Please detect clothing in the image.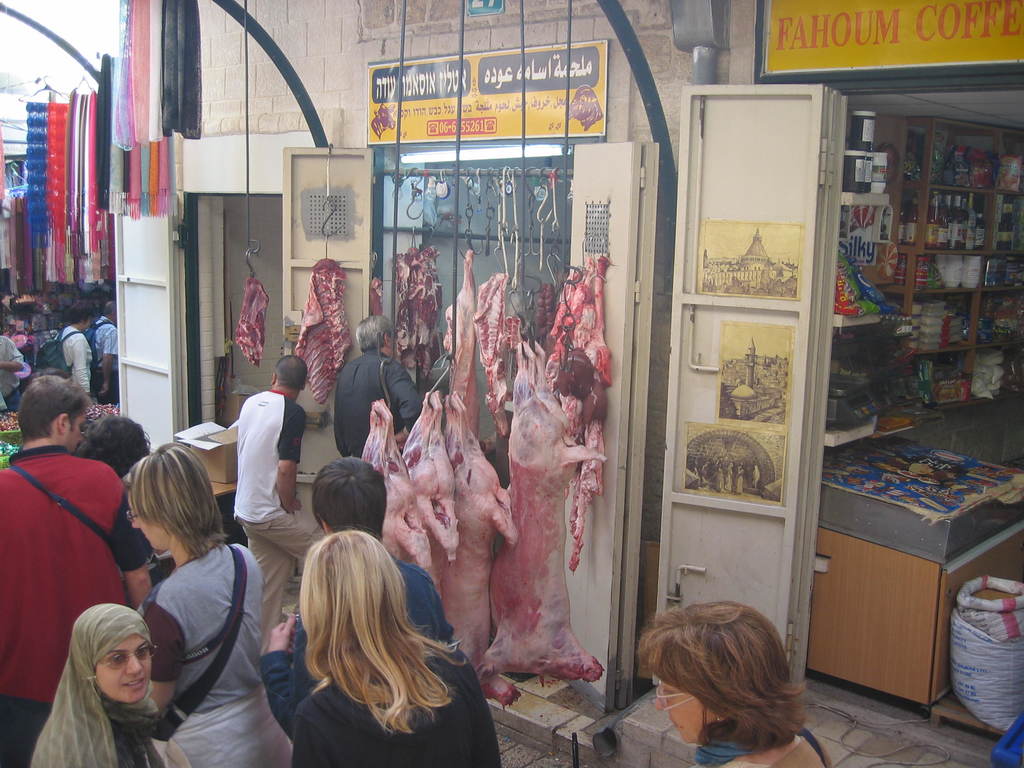
(left=334, top=349, right=423, bottom=456).
